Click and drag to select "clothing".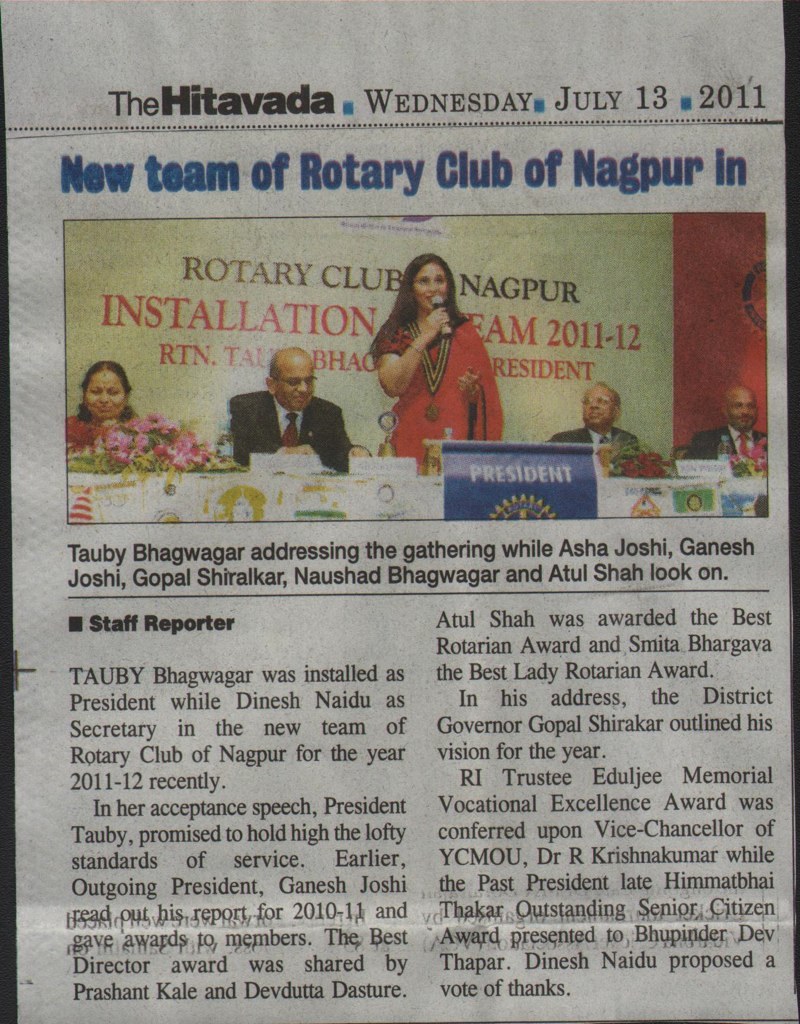
Selection: bbox(550, 429, 631, 454).
